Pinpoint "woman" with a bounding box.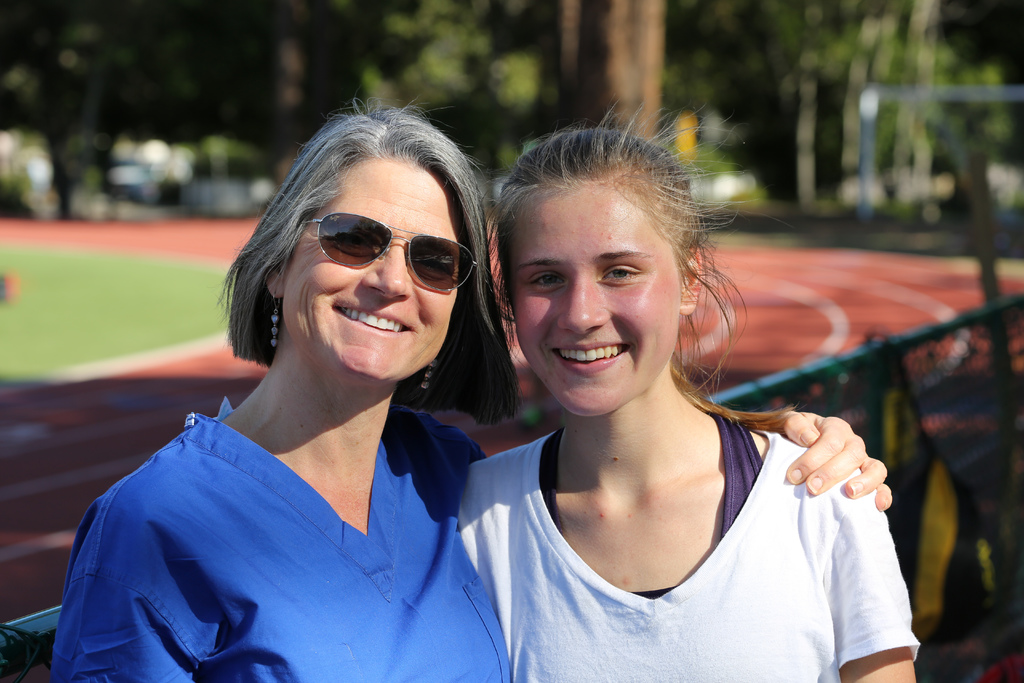
[456,99,920,682].
